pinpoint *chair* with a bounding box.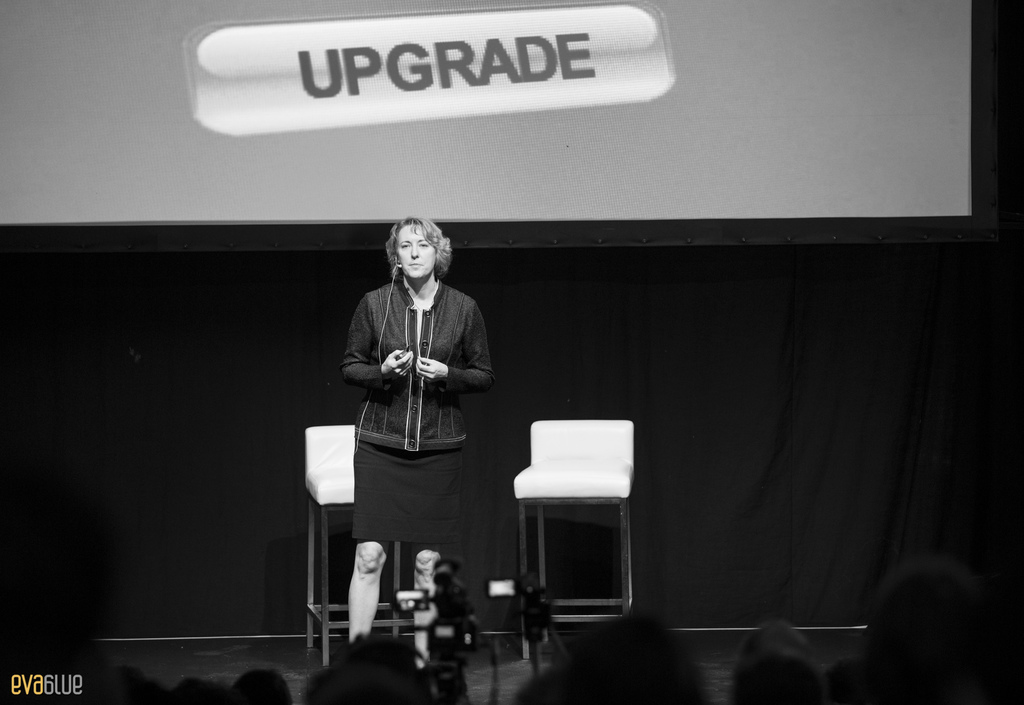
bbox=(511, 421, 640, 659).
